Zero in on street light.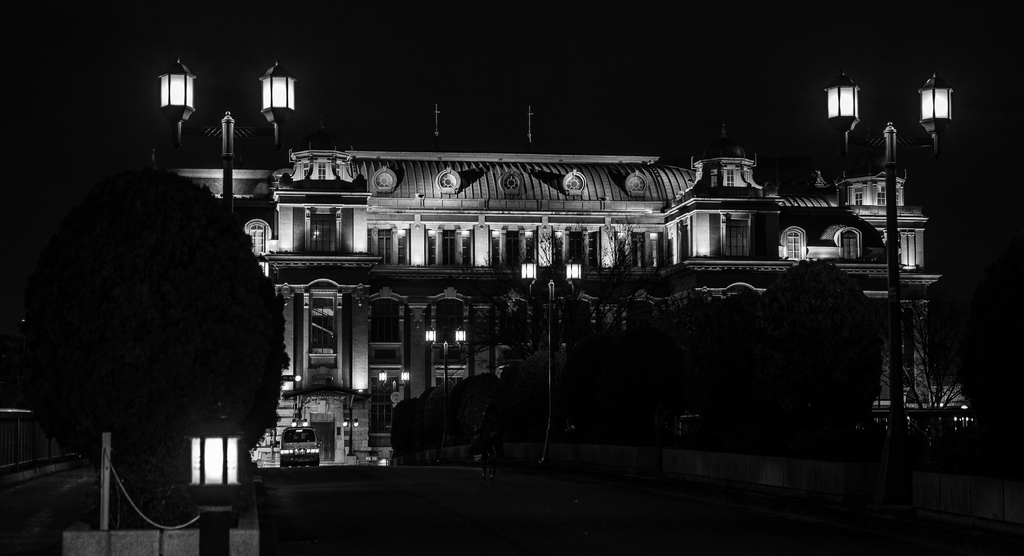
Zeroed in: (517,252,586,462).
